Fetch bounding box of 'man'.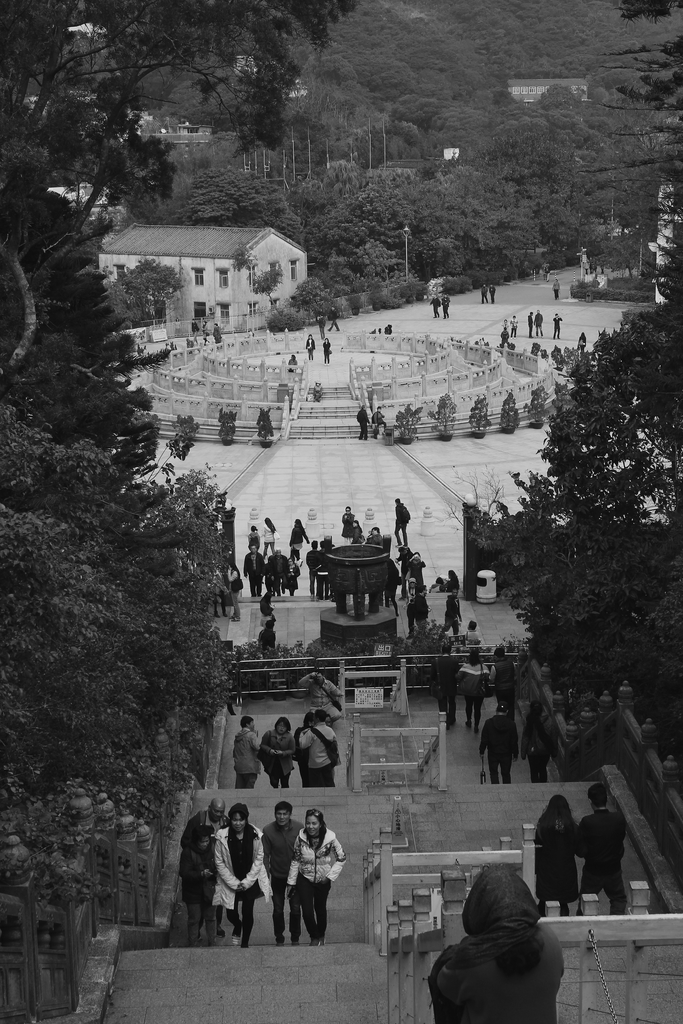
Bbox: (230,712,256,785).
